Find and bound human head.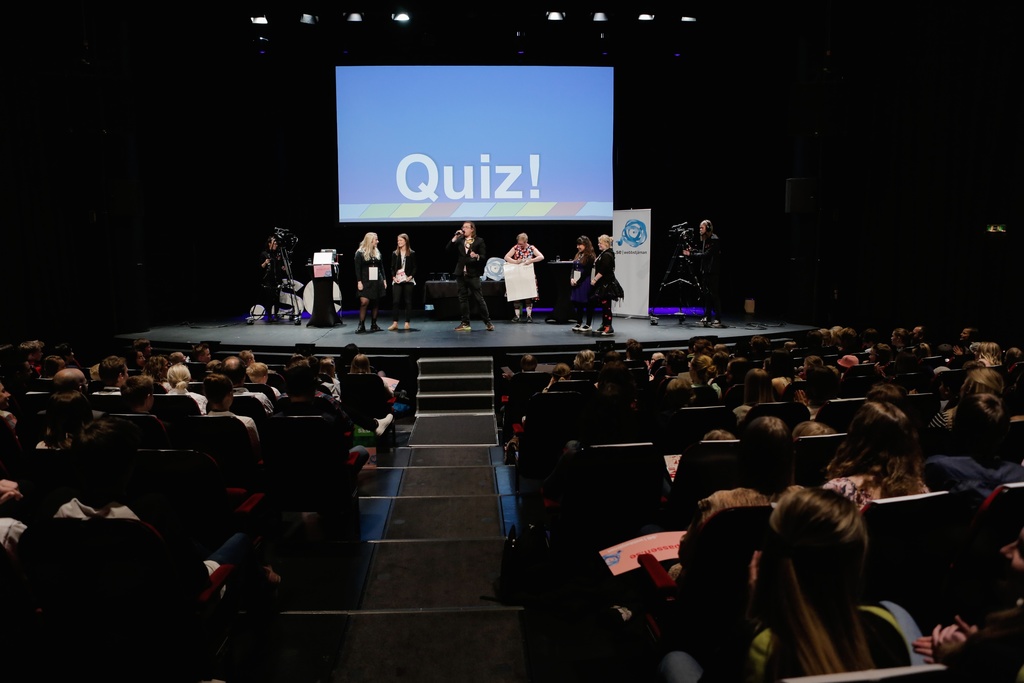
Bound: BBox(516, 234, 528, 247).
